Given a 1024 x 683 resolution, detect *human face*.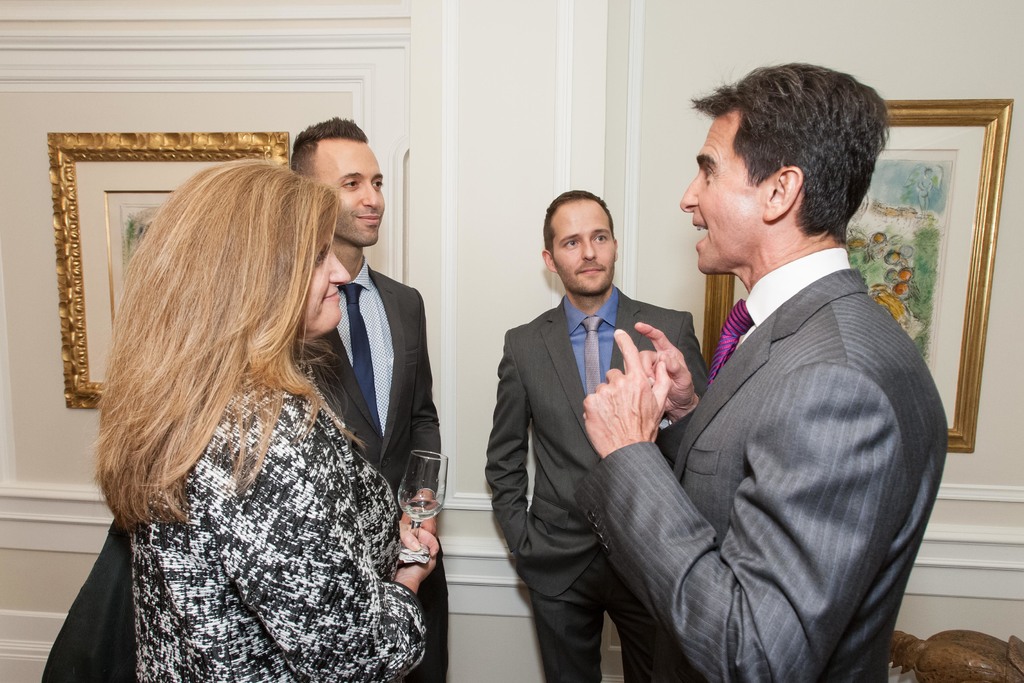
x1=682 y1=115 x2=768 y2=273.
